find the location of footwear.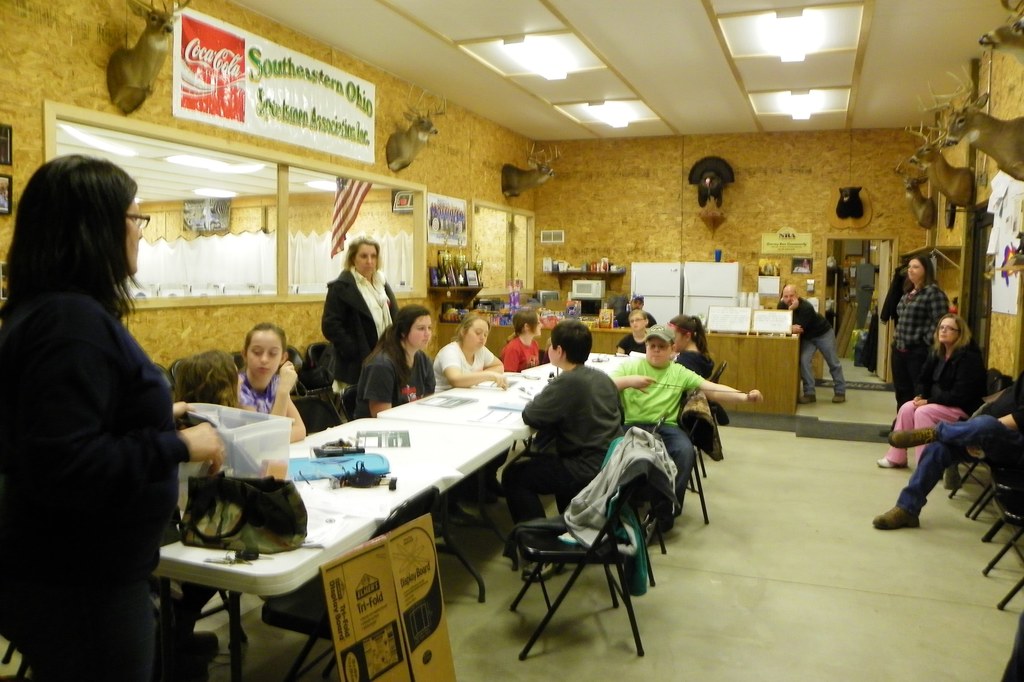
Location: box(835, 395, 847, 404).
